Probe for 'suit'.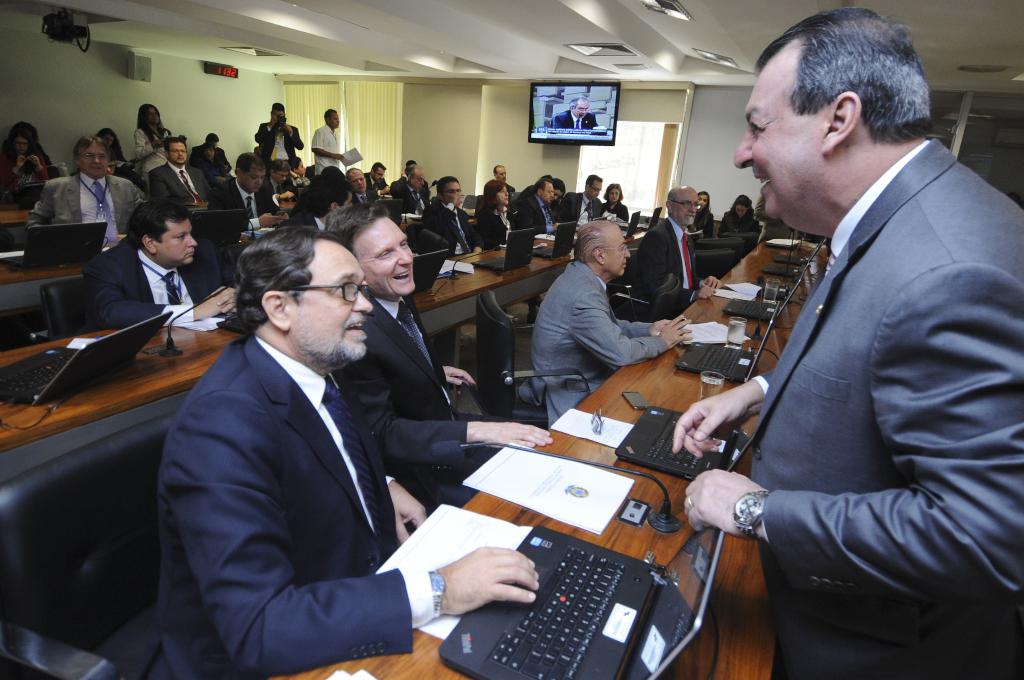
Probe result: x1=368, y1=171, x2=390, y2=200.
